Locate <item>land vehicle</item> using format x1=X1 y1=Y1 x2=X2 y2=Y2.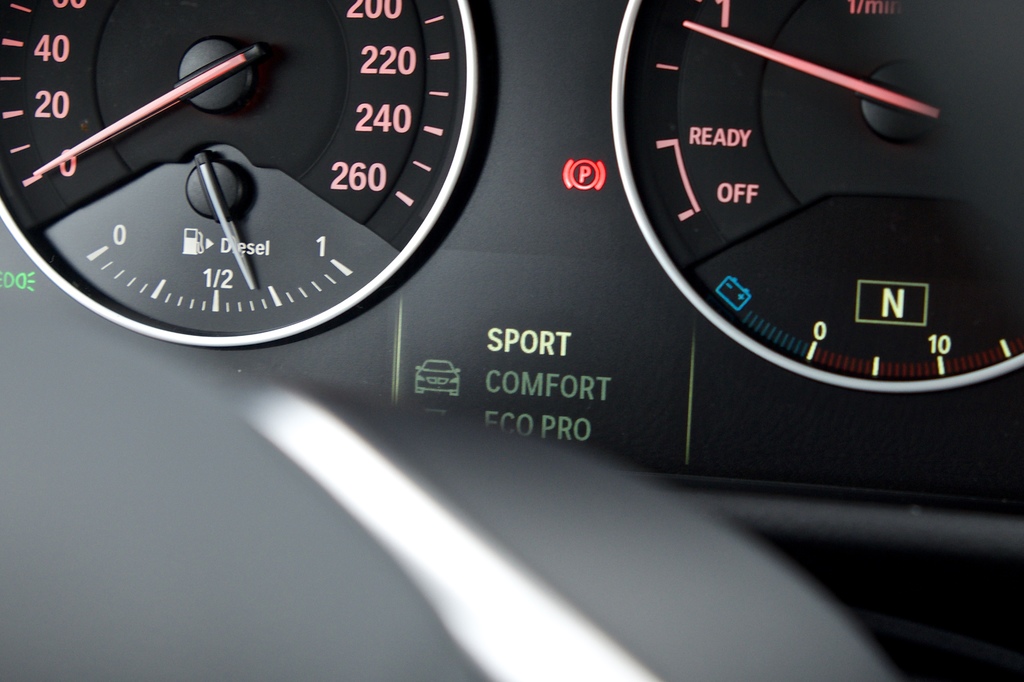
x1=0 y1=0 x2=1023 y2=681.
